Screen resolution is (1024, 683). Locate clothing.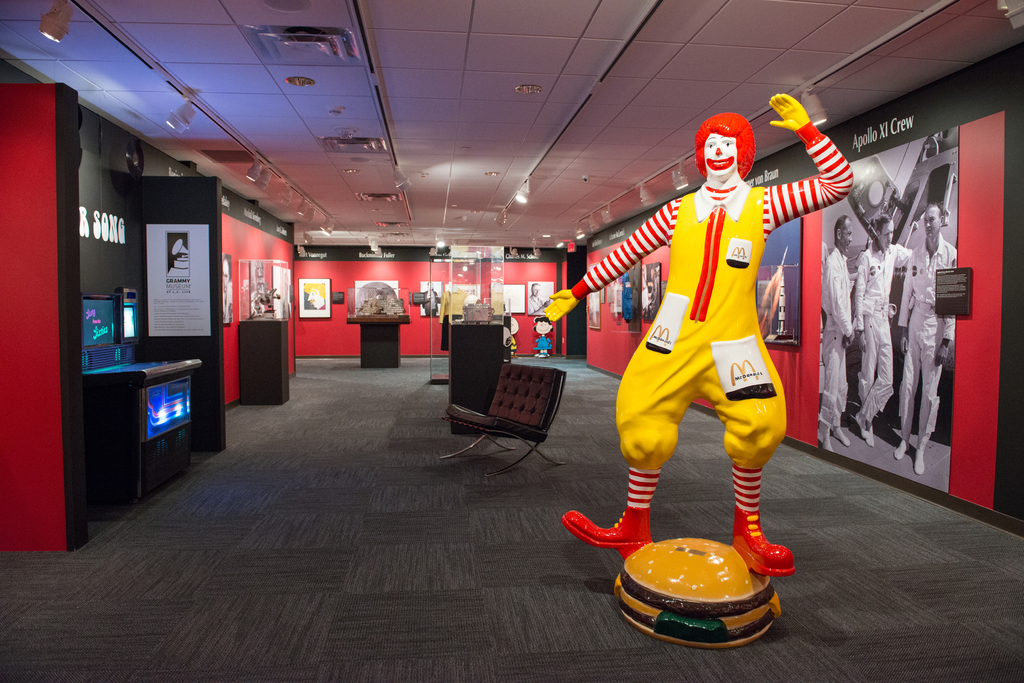
824, 247, 855, 427.
